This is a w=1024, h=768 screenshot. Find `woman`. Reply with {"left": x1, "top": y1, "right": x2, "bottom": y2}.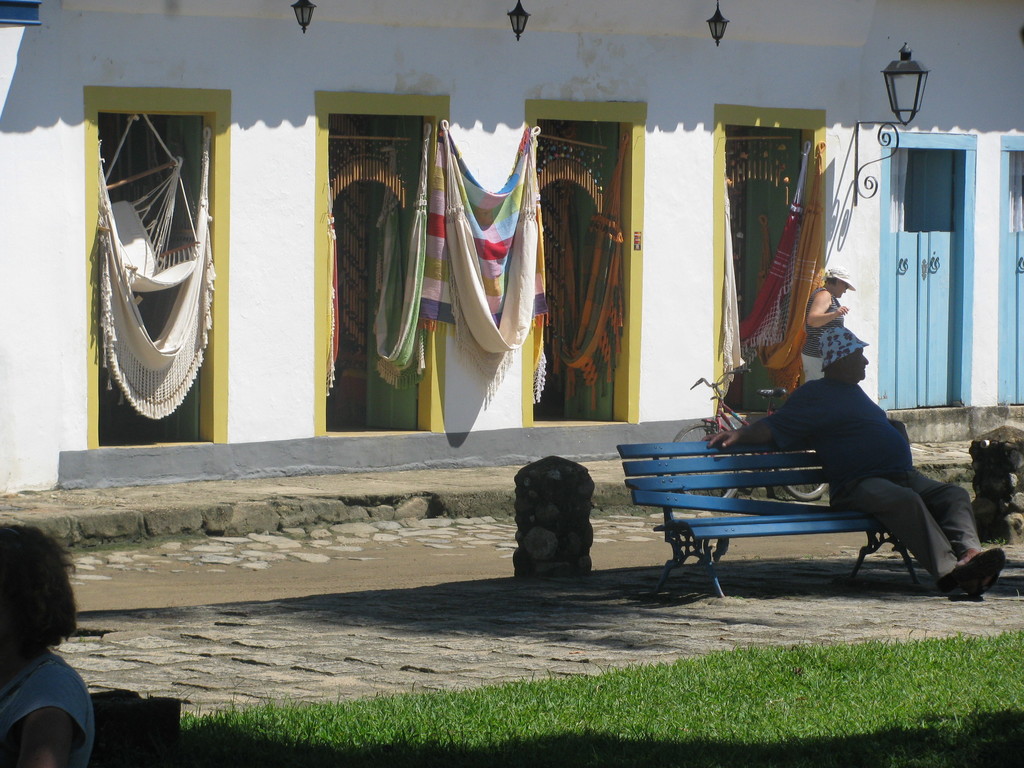
{"left": 794, "top": 273, "right": 845, "bottom": 387}.
